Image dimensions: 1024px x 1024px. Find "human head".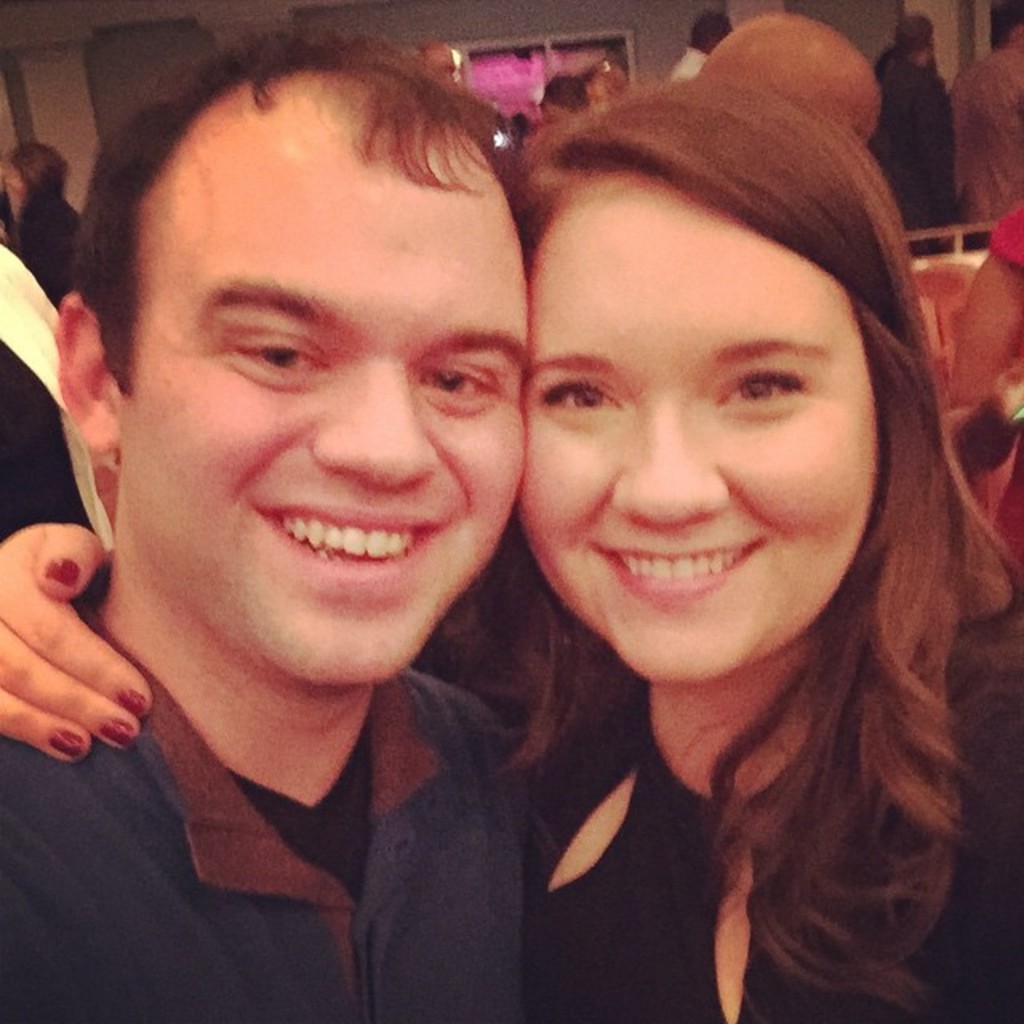
l=538, t=74, r=576, b=126.
